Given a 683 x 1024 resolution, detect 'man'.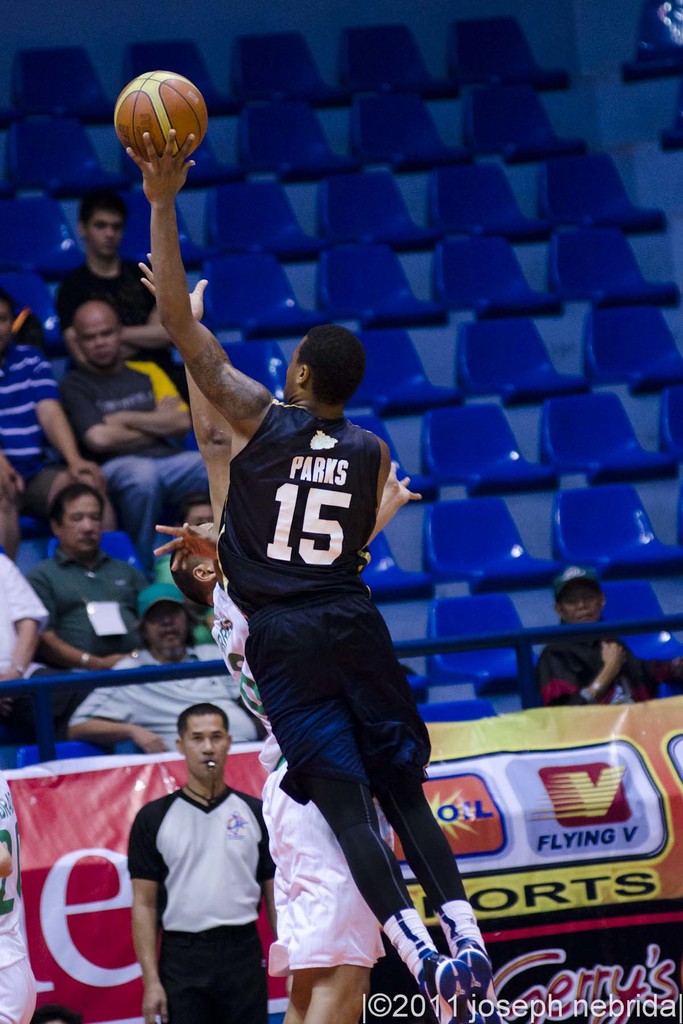
Rect(117, 684, 289, 1020).
